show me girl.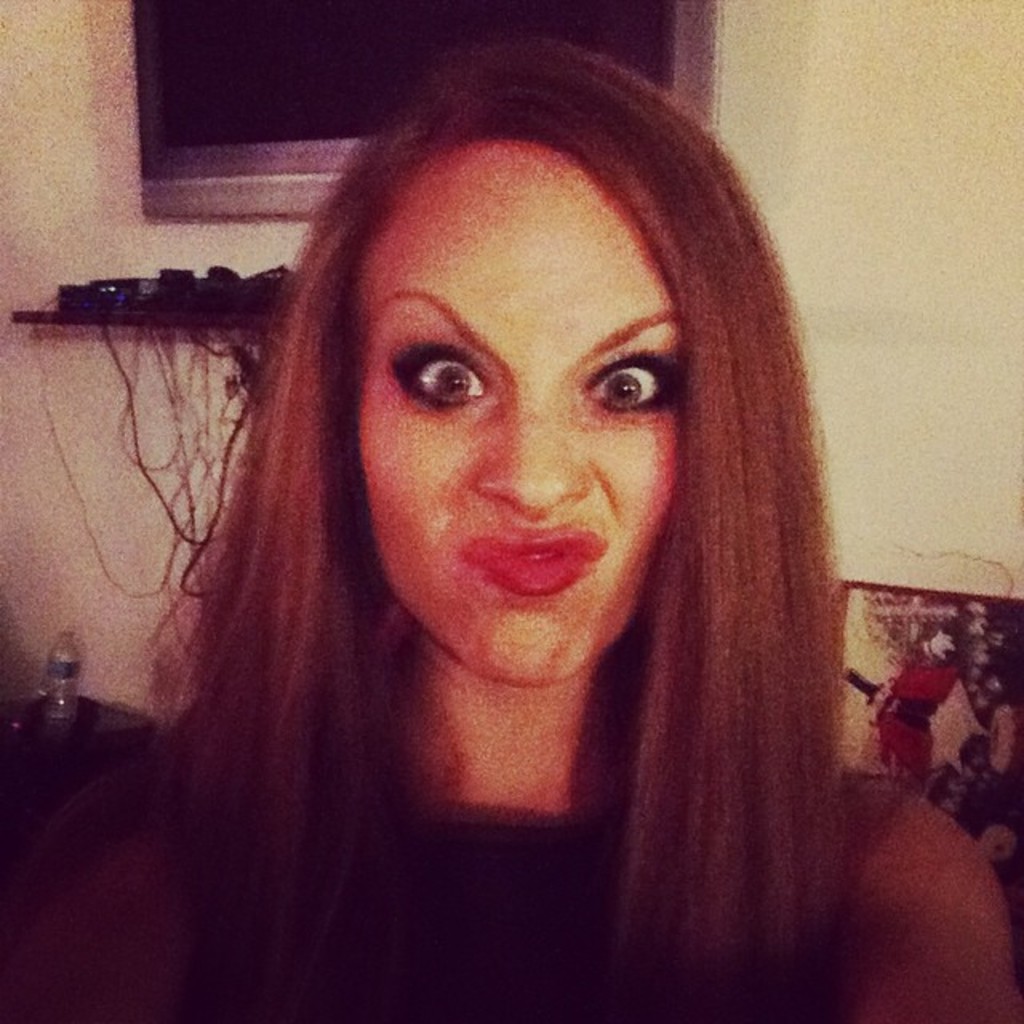
girl is here: bbox=(0, 30, 1021, 1022).
